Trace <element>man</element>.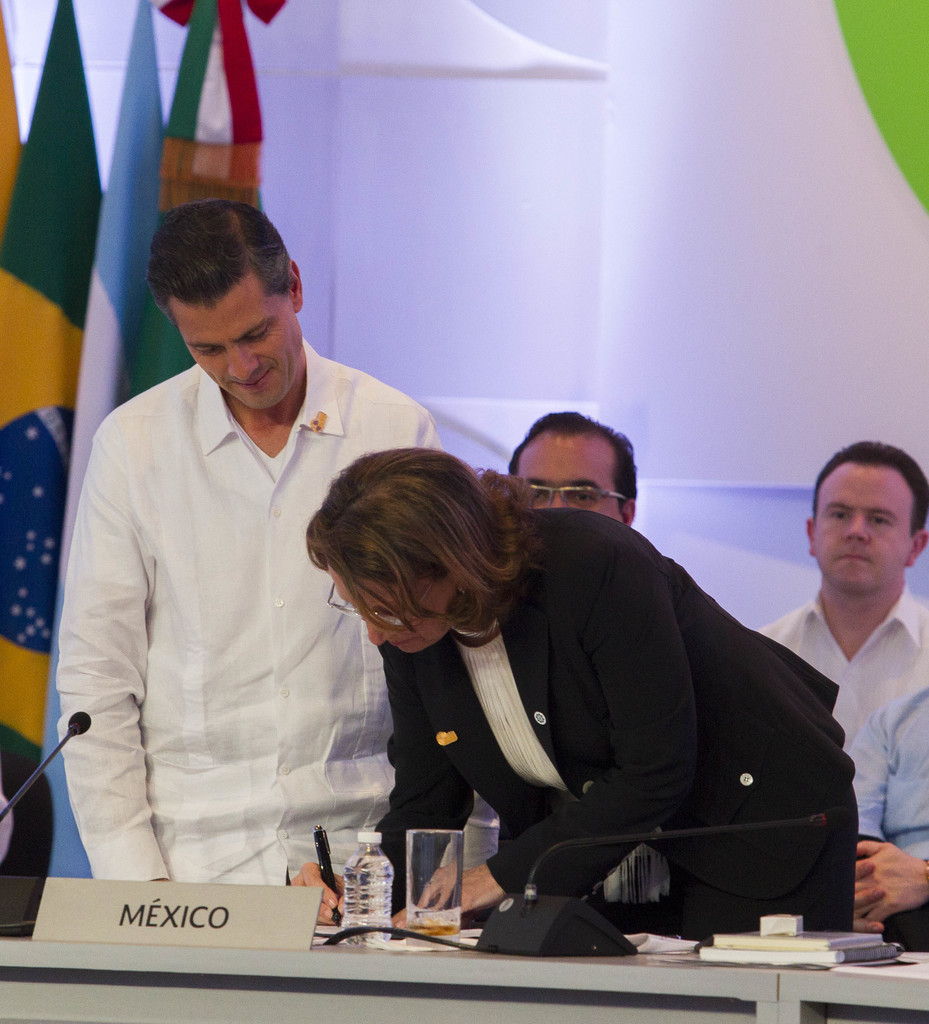
Traced to box=[761, 443, 928, 950].
